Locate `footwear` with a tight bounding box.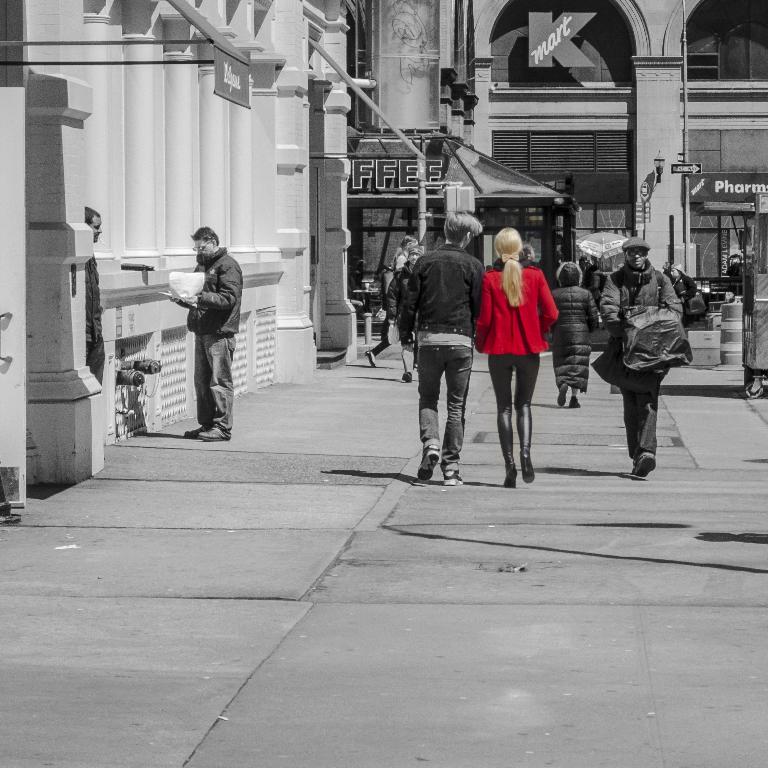
x1=518, y1=451, x2=536, y2=482.
